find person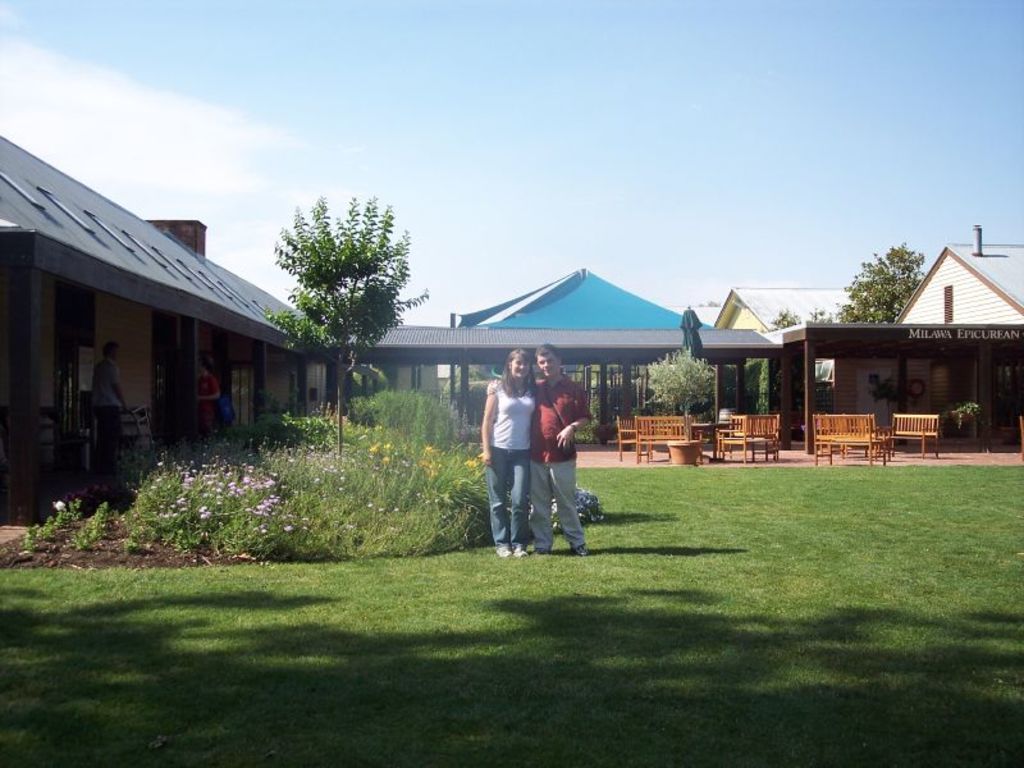
[left=477, top=344, right=543, bottom=557]
